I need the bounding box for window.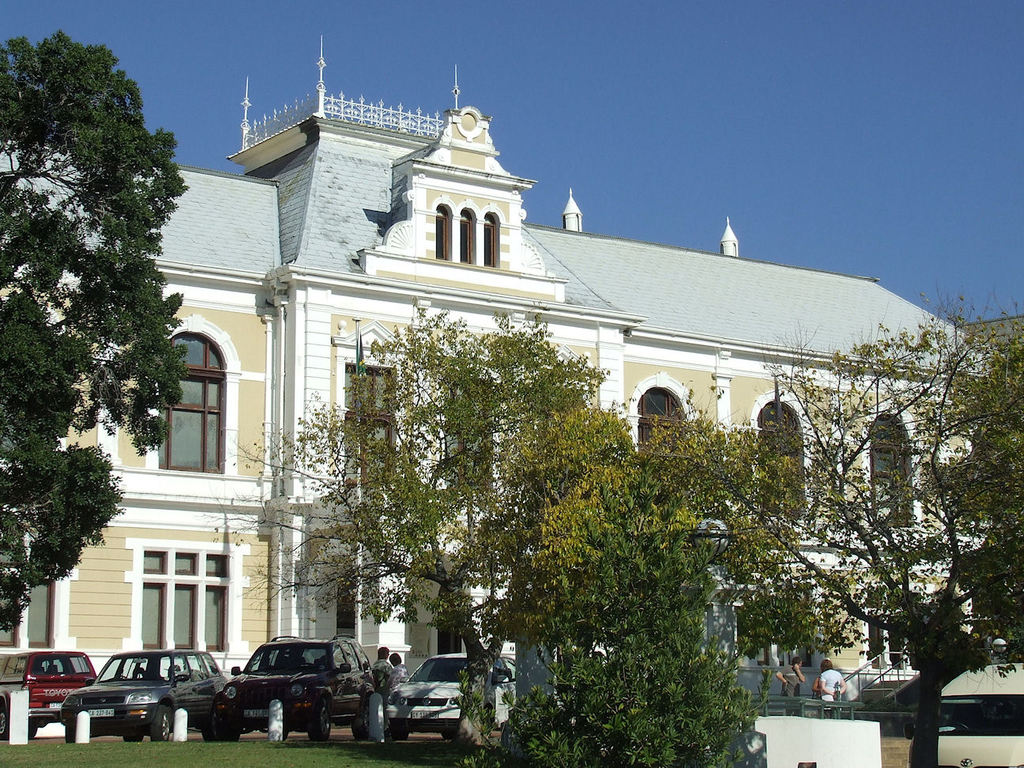
Here it is: left=122, top=529, right=247, bottom=652.
